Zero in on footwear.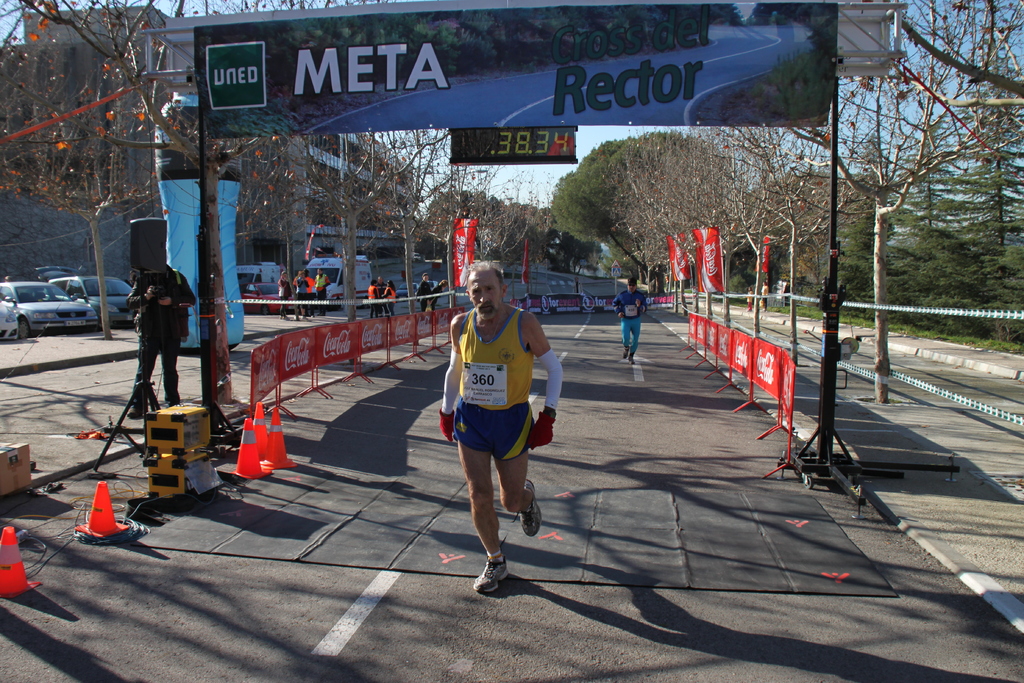
Zeroed in: 302, 315, 307, 321.
